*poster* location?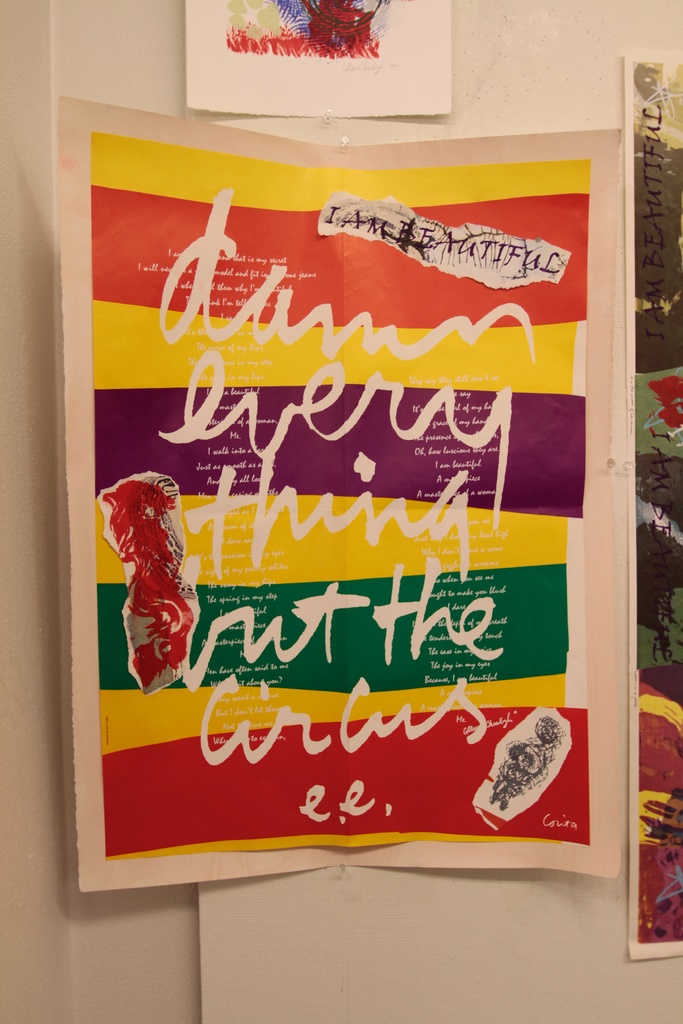
{"left": 181, "top": 3, "right": 456, "bottom": 113}
